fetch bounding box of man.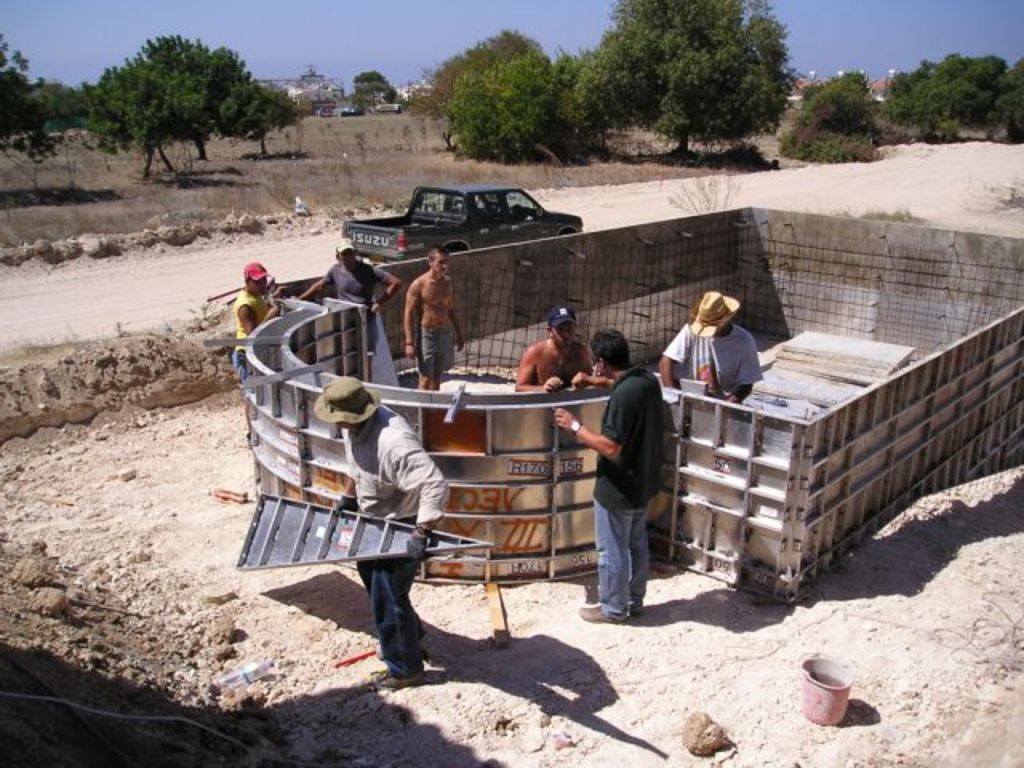
Bbox: left=315, top=379, right=448, bottom=688.
